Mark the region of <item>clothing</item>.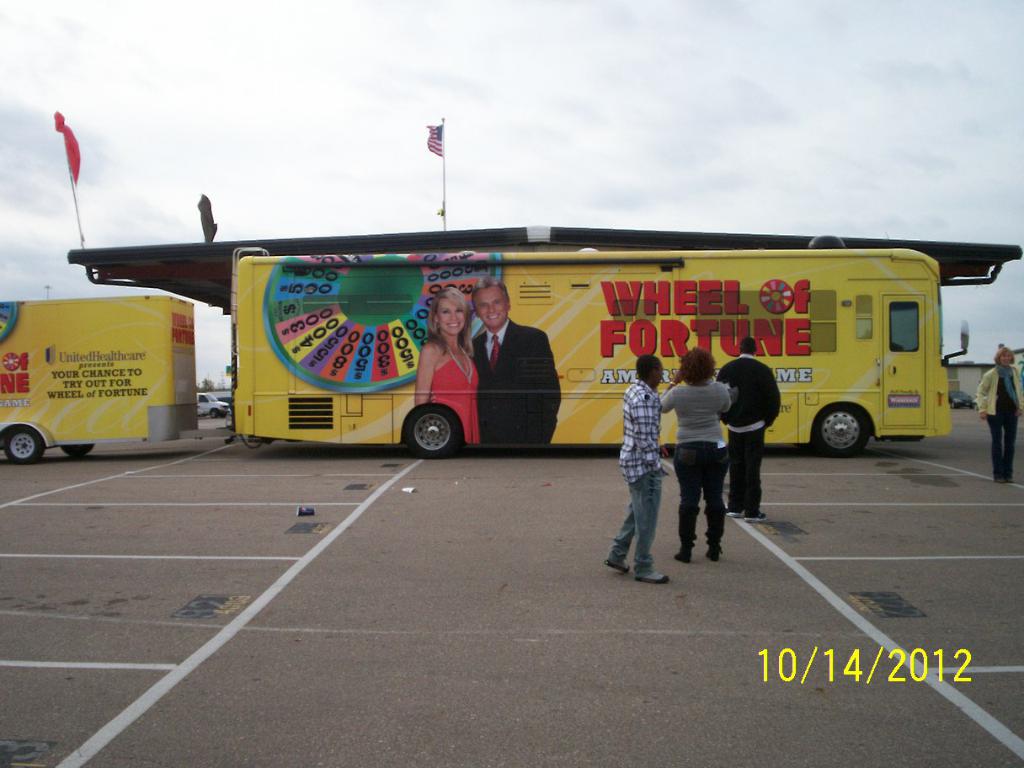
Region: (974,364,1022,478).
